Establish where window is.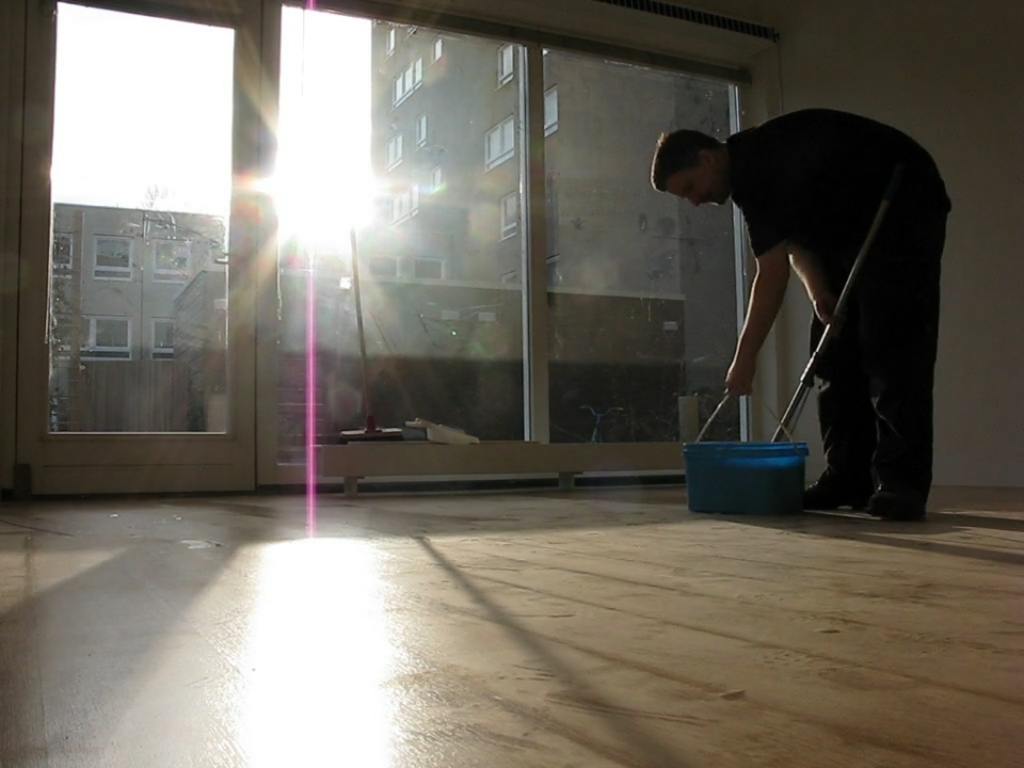
Established at [541,83,560,131].
